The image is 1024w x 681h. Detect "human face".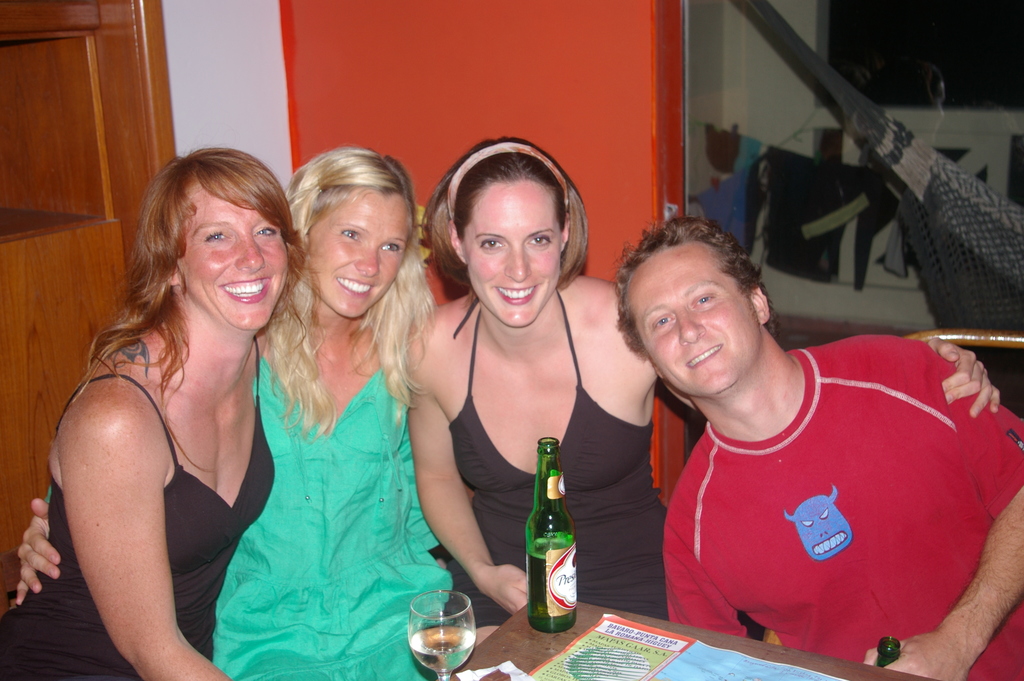
Detection: x1=456 y1=177 x2=561 y2=330.
